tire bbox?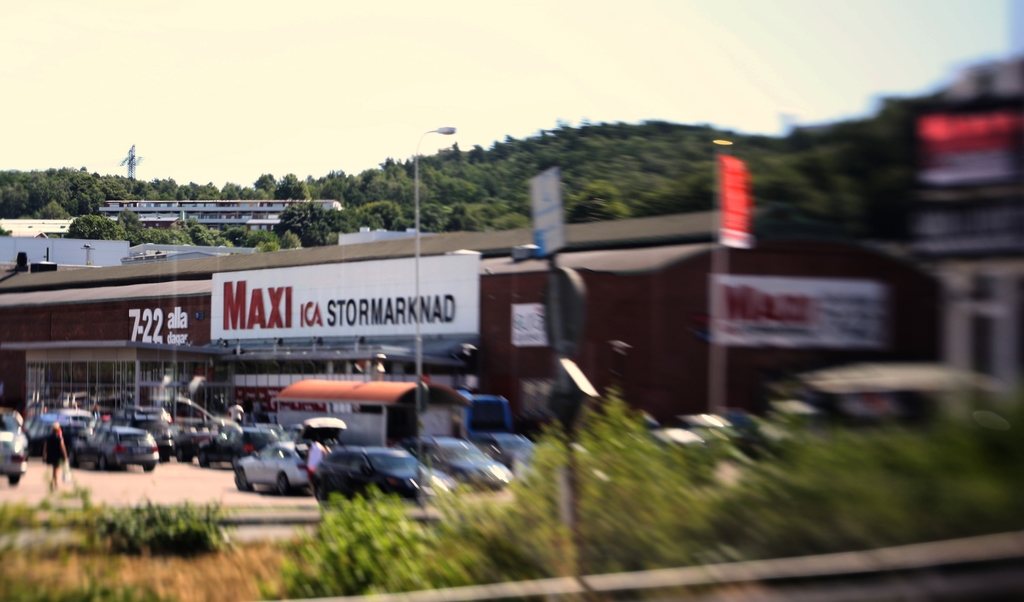
Rect(316, 487, 325, 503)
